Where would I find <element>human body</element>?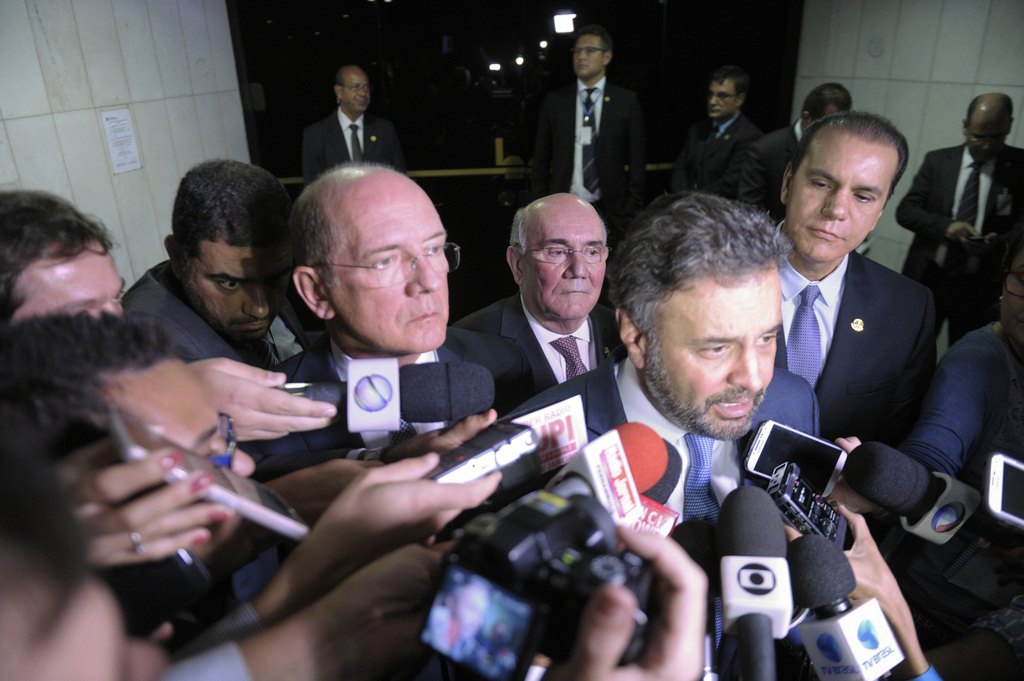
At locate(5, 305, 346, 650).
